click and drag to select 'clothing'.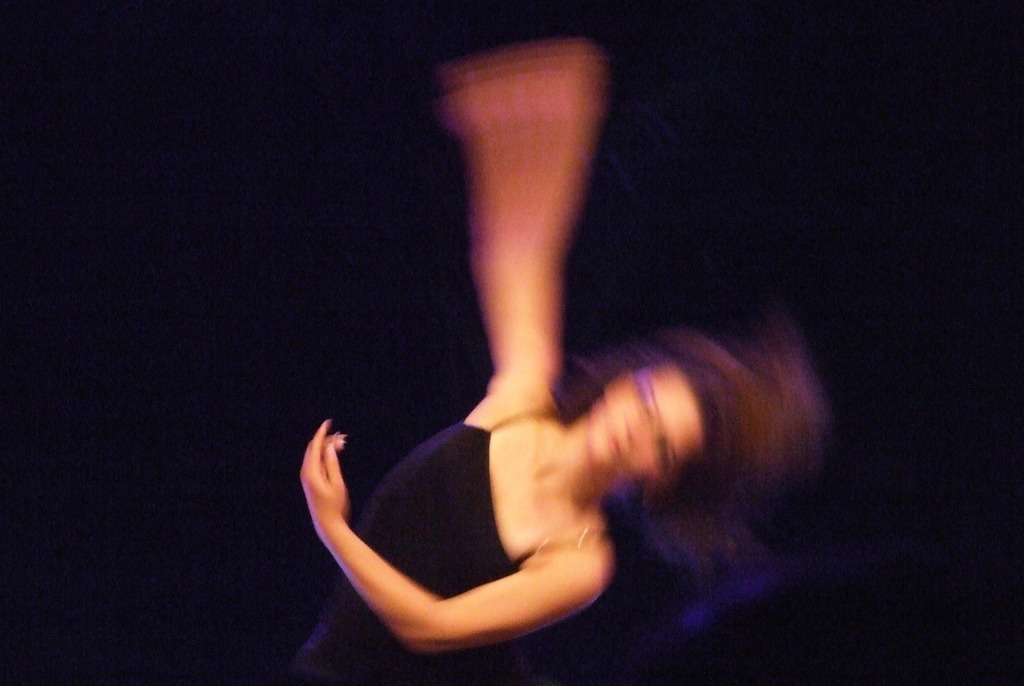
Selection: (271,410,584,685).
